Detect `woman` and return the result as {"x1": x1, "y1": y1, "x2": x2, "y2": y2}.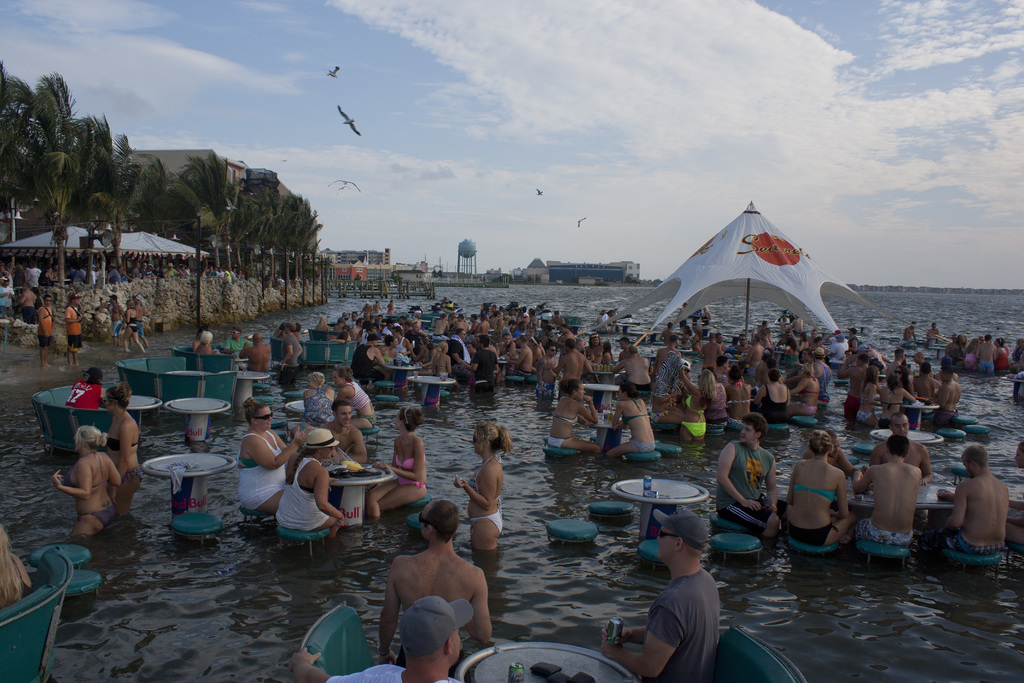
{"x1": 237, "y1": 393, "x2": 307, "y2": 513}.
